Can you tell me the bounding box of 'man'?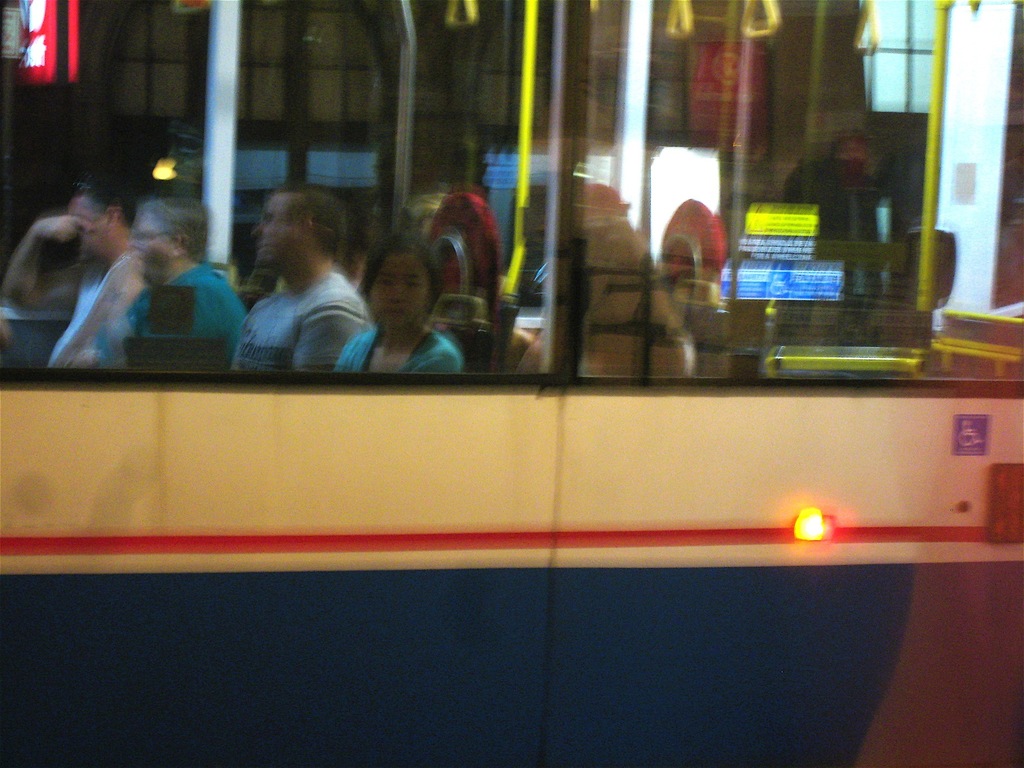
bbox(5, 182, 158, 373).
